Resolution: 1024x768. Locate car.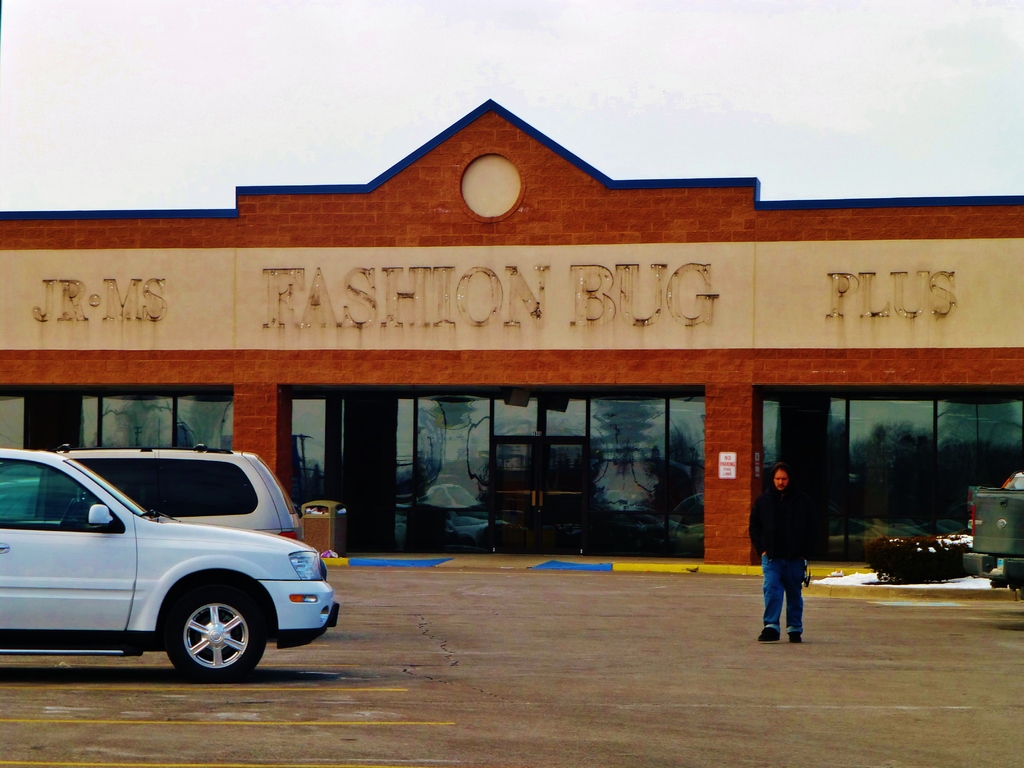
x1=0, y1=444, x2=340, y2=689.
